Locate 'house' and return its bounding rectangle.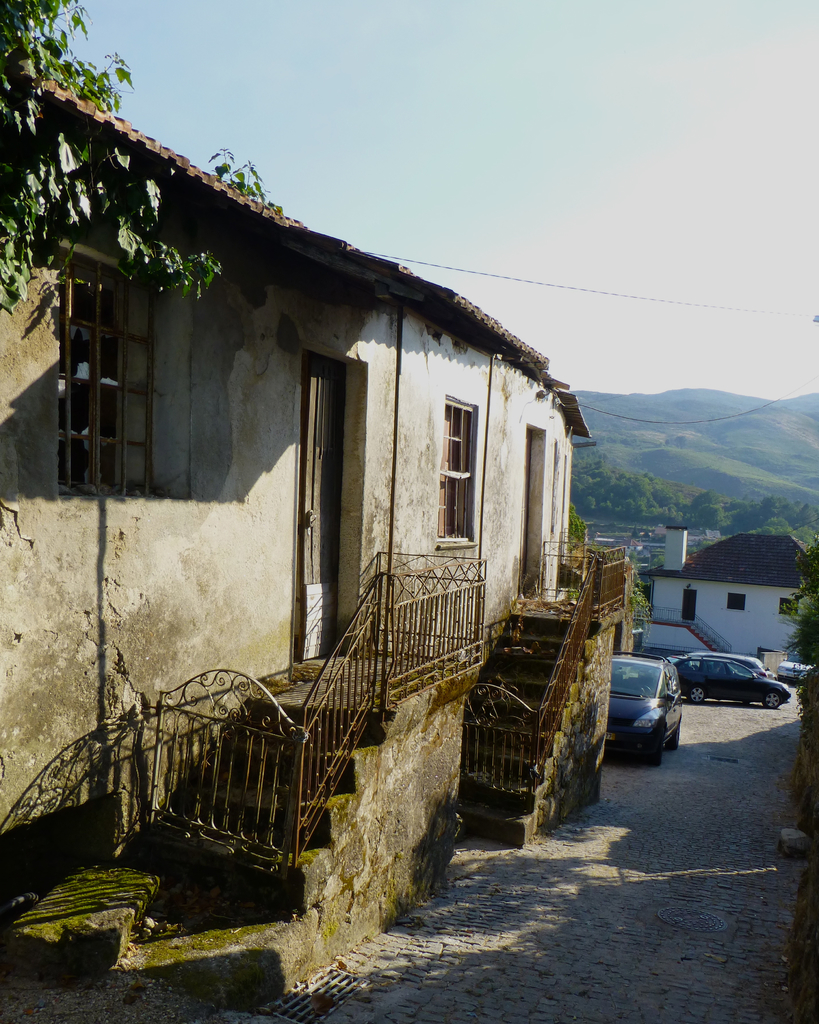
(x1=648, y1=529, x2=818, y2=662).
